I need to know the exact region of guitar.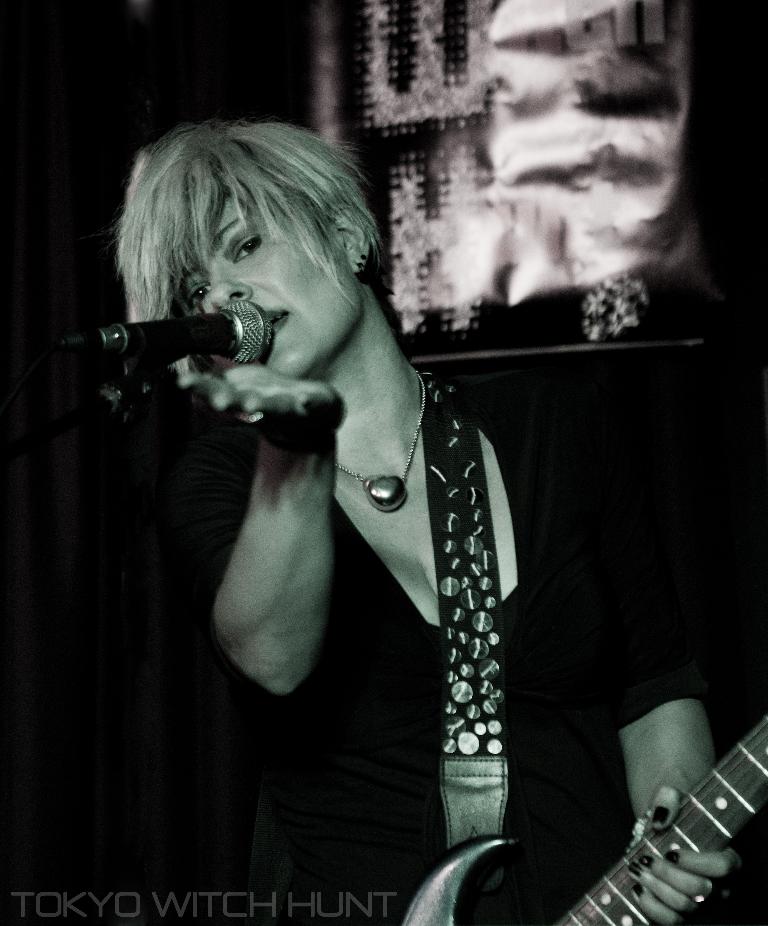
Region: x1=402, y1=719, x2=767, y2=925.
